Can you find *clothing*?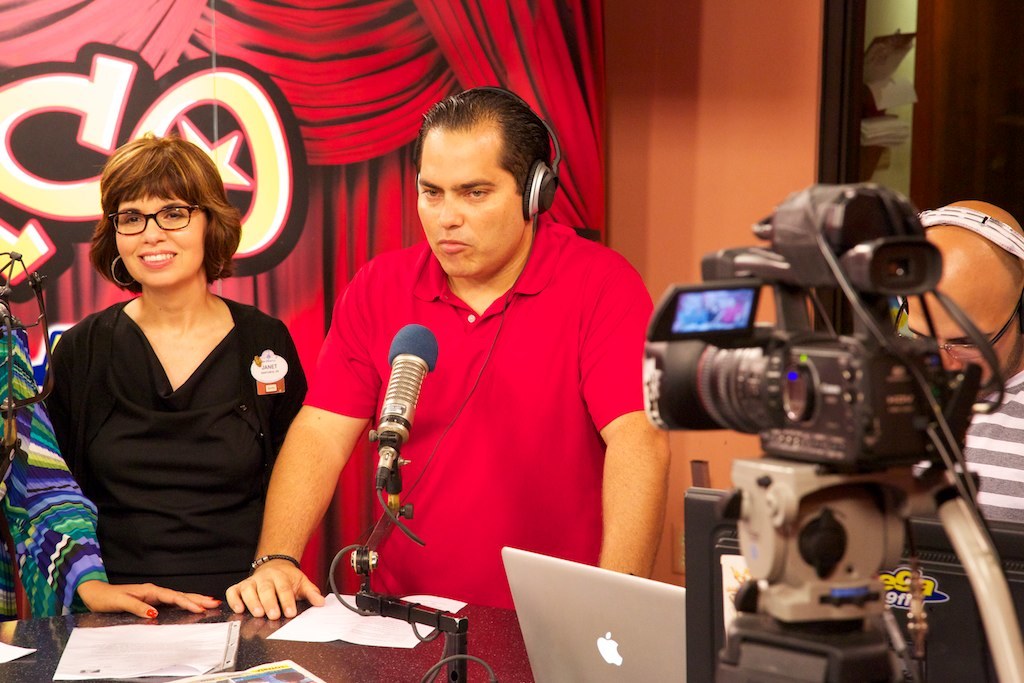
Yes, bounding box: bbox(318, 202, 656, 602).
